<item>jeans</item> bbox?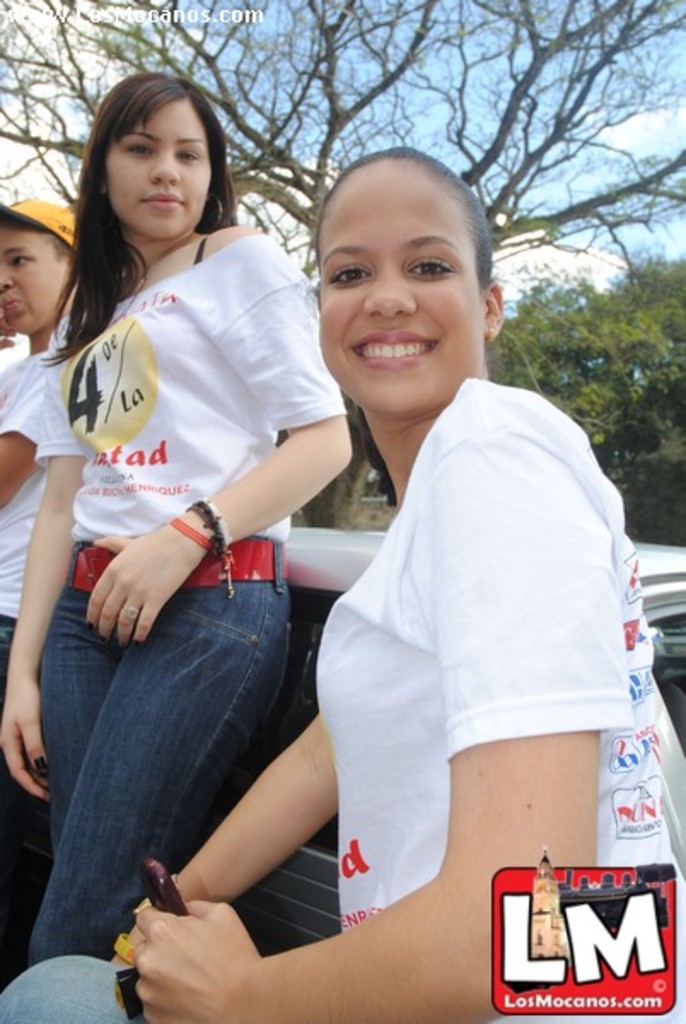
29:558:295:961
